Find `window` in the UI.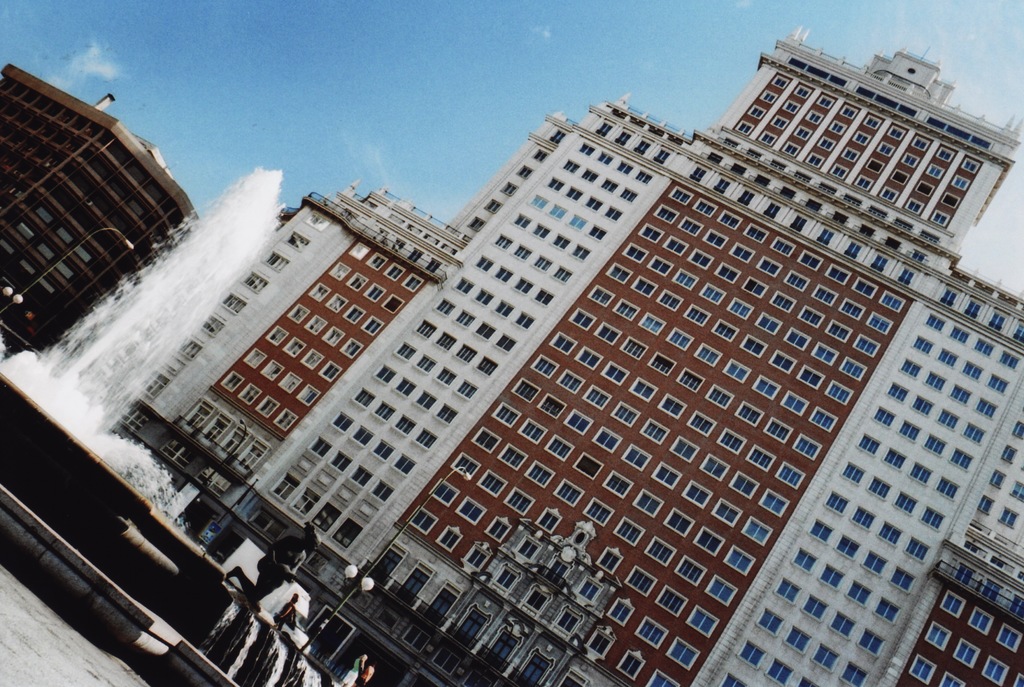
UI element at [588, 633, 610, 654].
